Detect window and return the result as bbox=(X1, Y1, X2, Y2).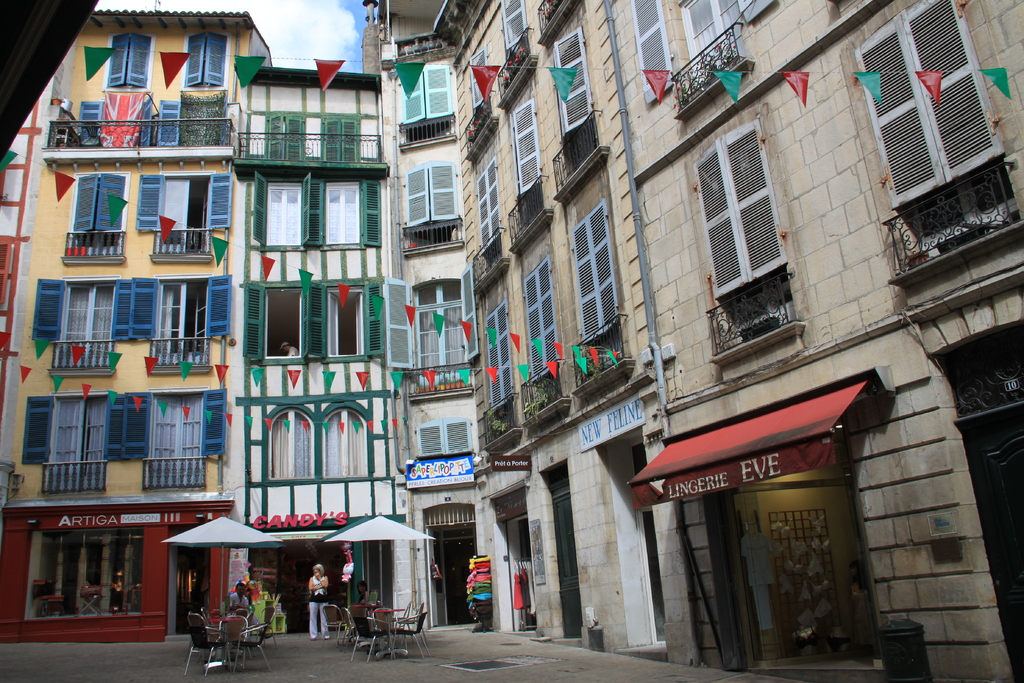
bbox=(255, 168, 316, 252).
